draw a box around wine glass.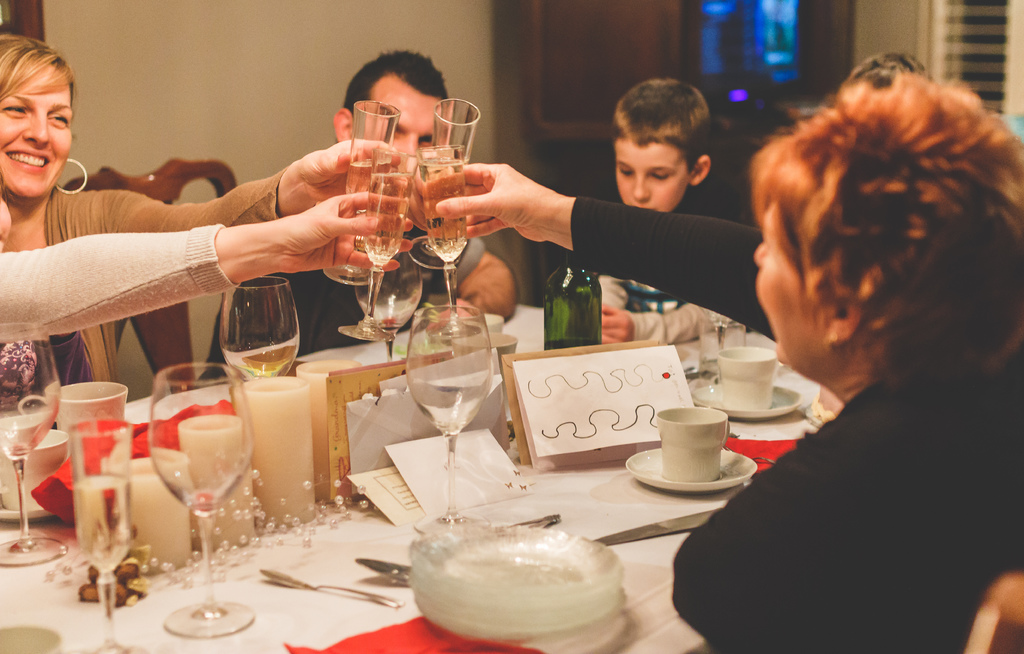
0 334 59 558.
